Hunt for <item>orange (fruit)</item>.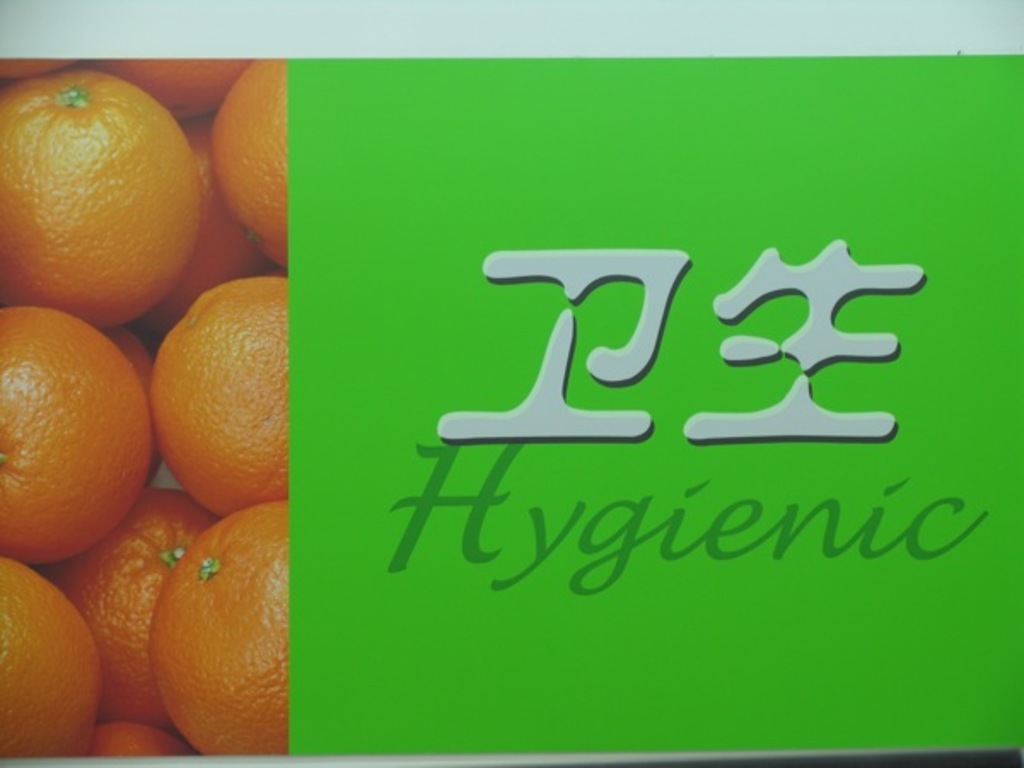
Hunted down at [left=0, top=563, right=102, bottom=758].
